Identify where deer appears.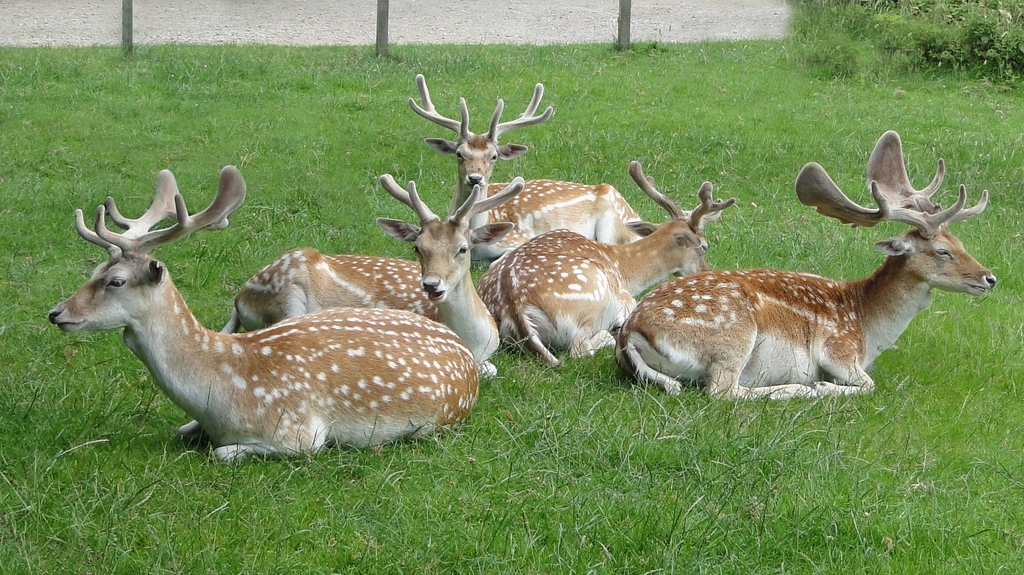
Appears at crop(218, 171, 523, 361).
